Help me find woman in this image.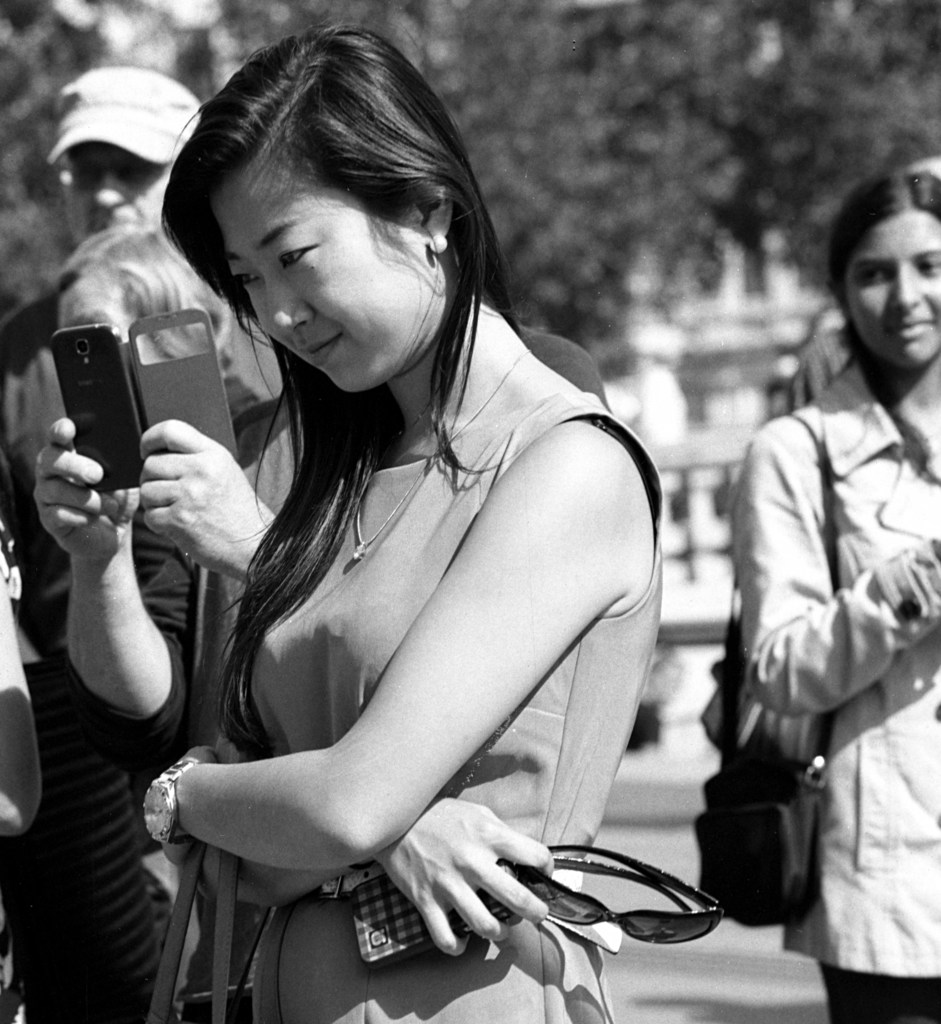
Found it: rect(743, 172, 940, 1023).
